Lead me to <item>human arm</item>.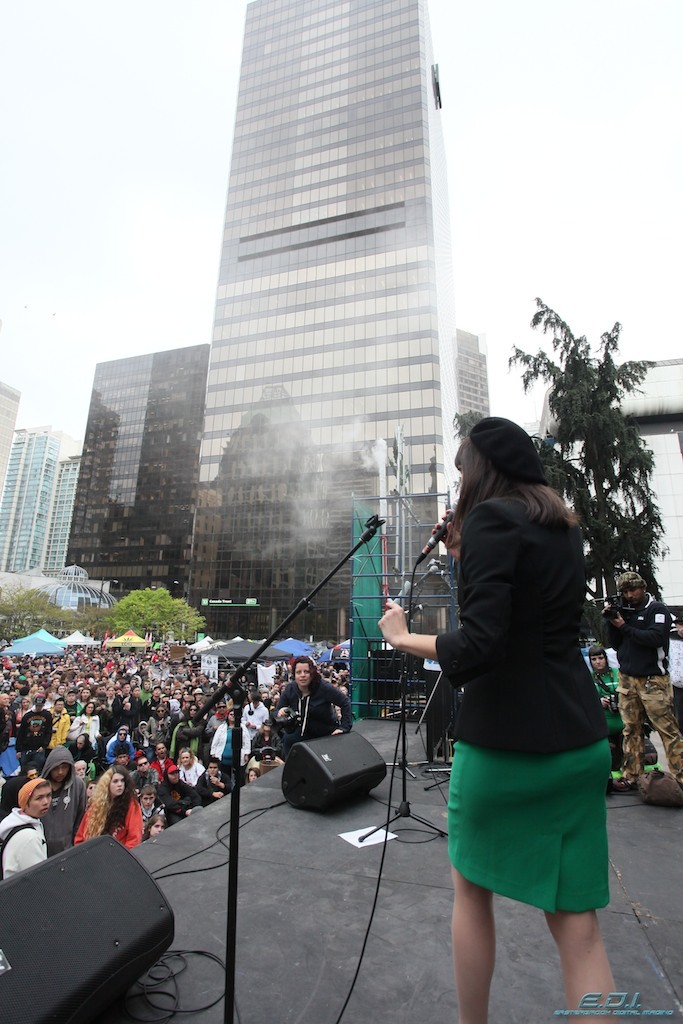
Lead to {"x1": 72, "y1": 799, "x2": 100, "y2": 849}.
